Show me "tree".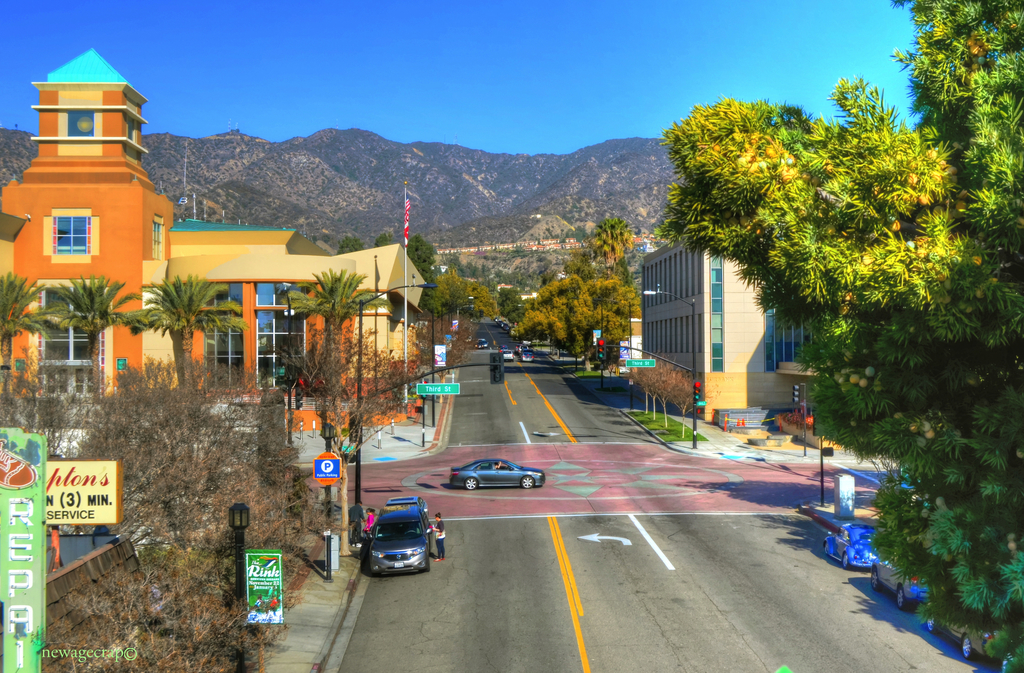
"tree" is here: region(1, 263, 44, 395).
